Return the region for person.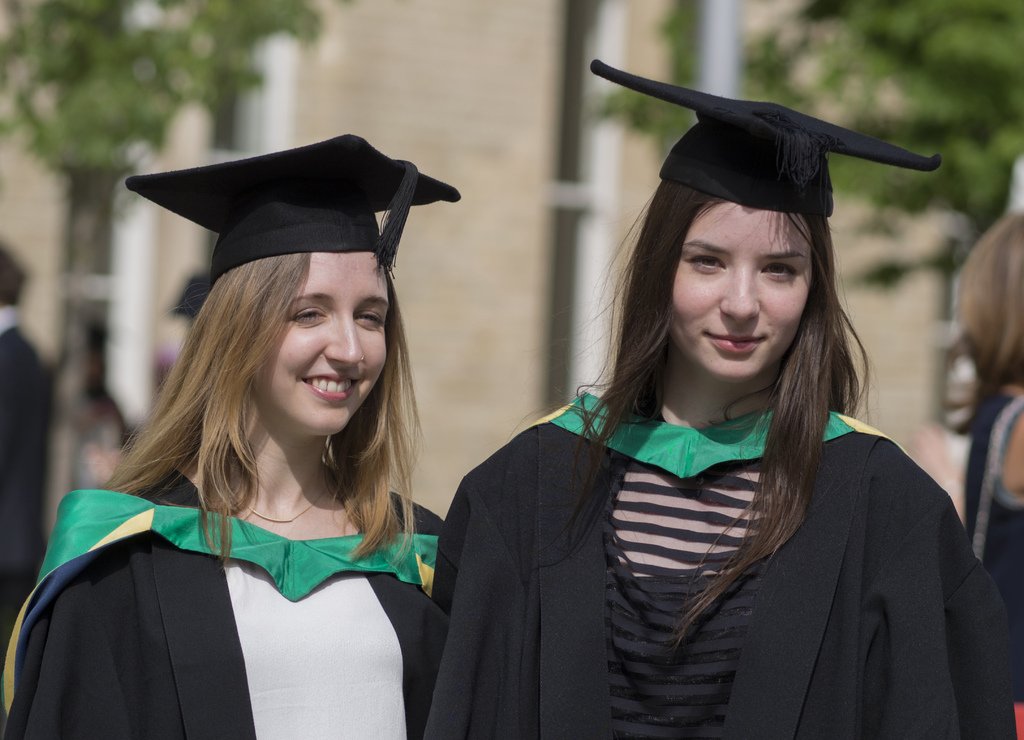
[x1=6, y1=136, x2=454, y2=739].
